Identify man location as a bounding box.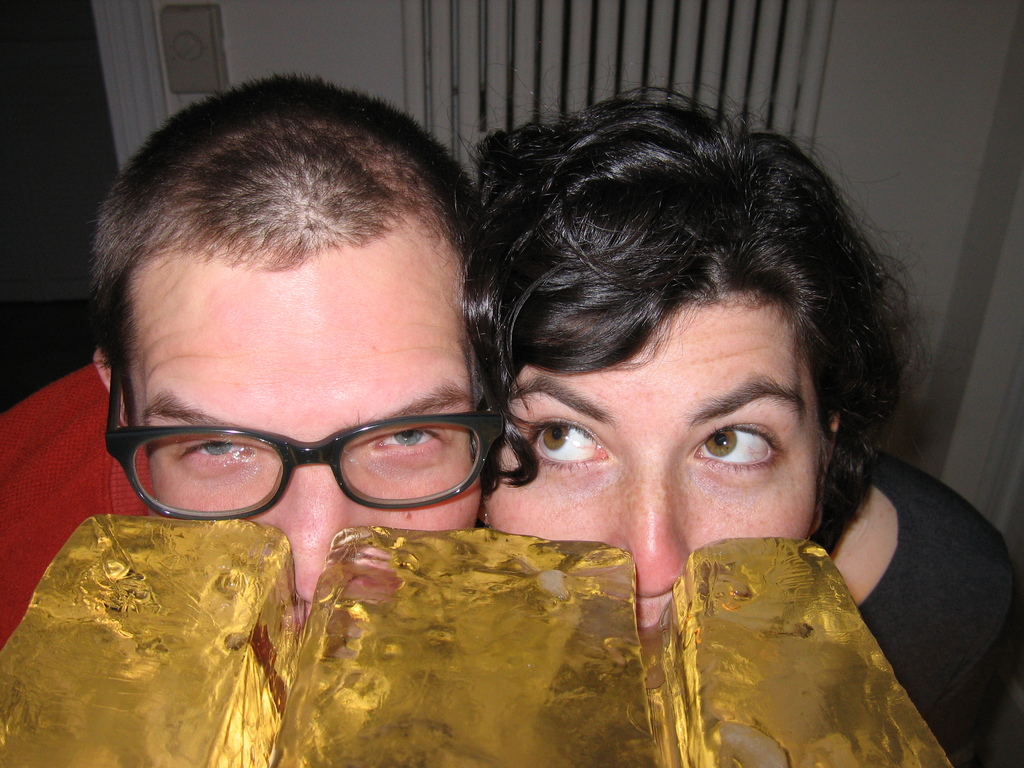
0 72 506 646.
